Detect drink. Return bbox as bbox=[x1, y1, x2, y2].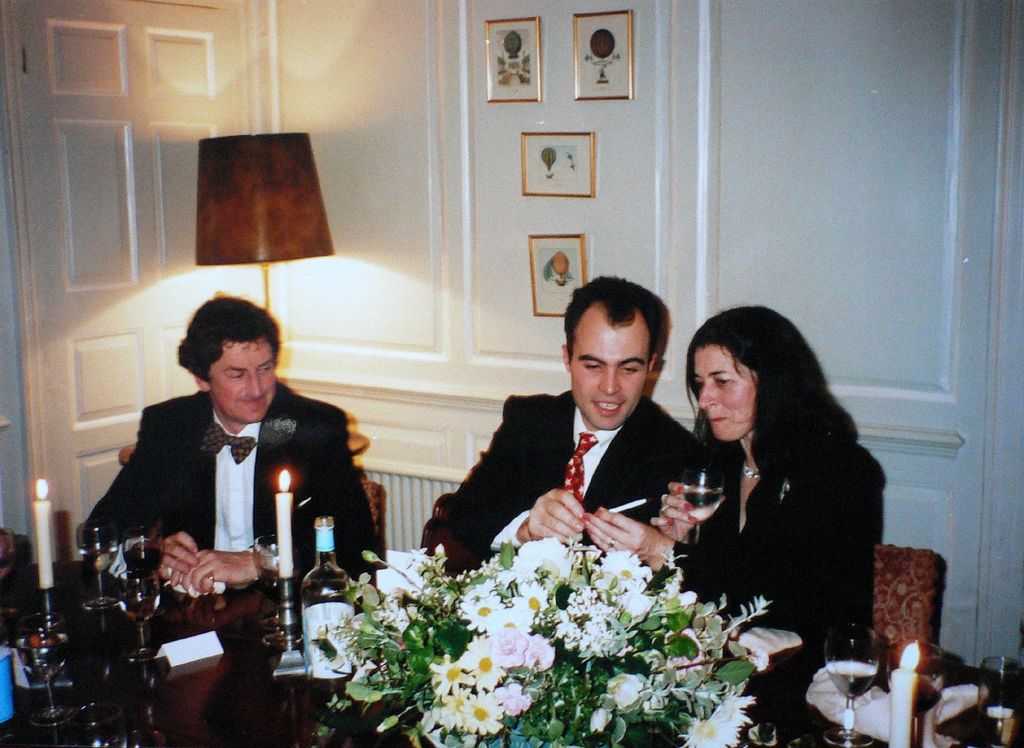
bbox=[124, 545, 163, 574].
